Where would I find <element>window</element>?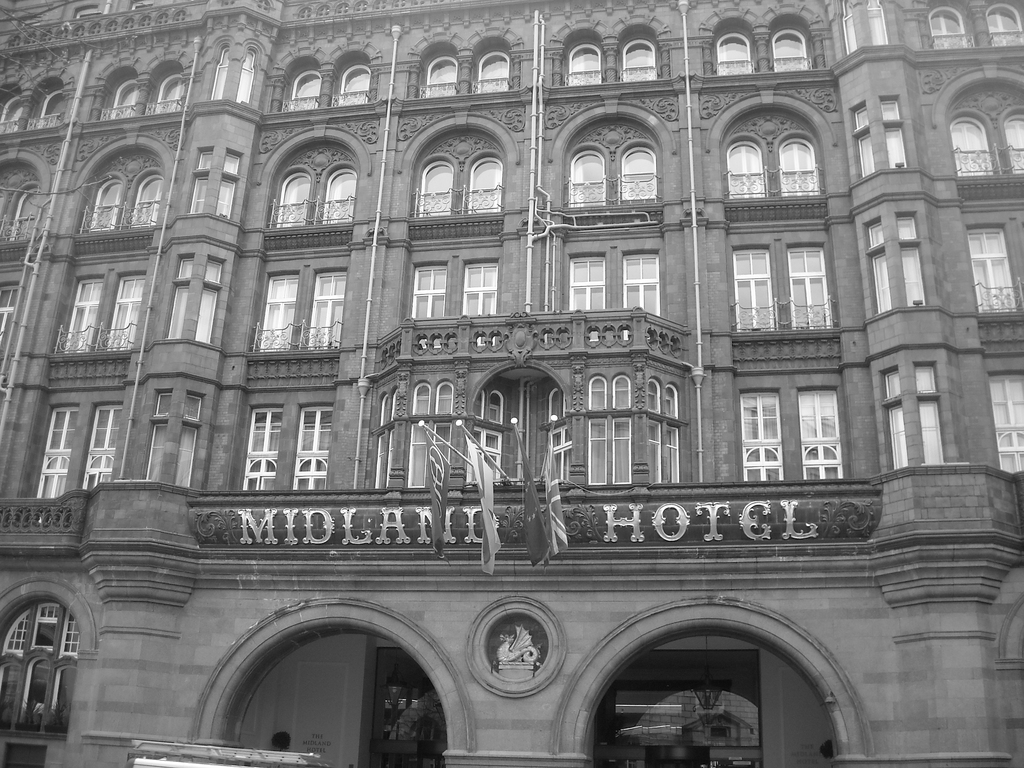
At x1=141 y1=388 x2=203 y2=487.
